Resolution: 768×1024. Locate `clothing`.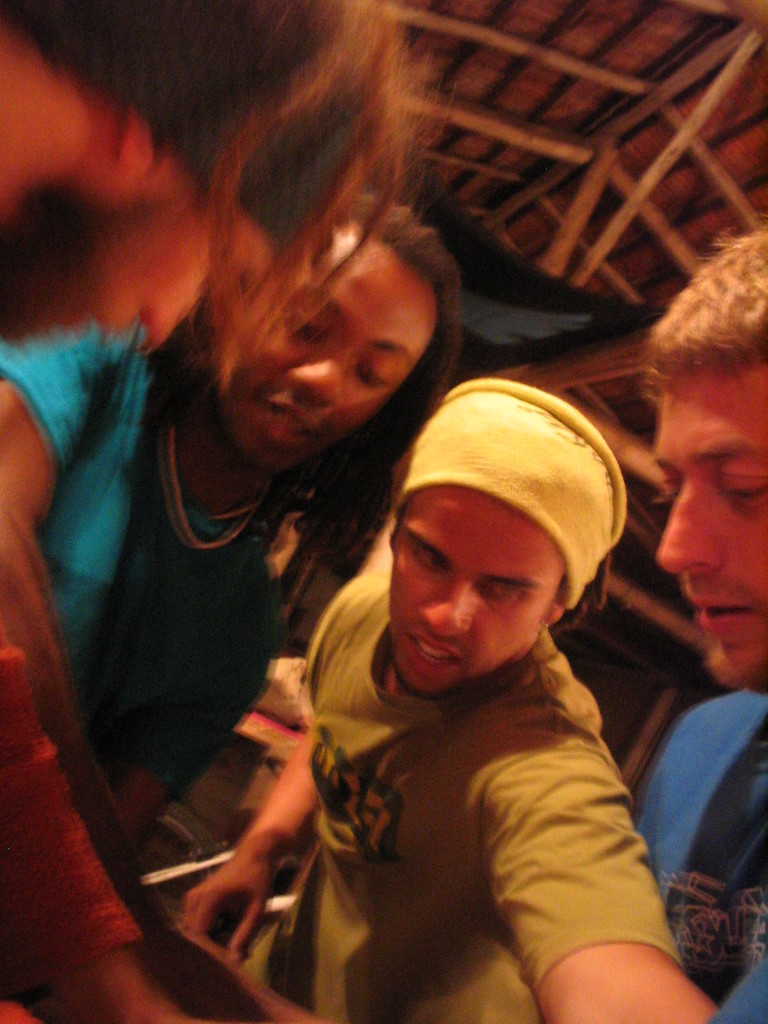
<box>1,299,307,825</box>.
